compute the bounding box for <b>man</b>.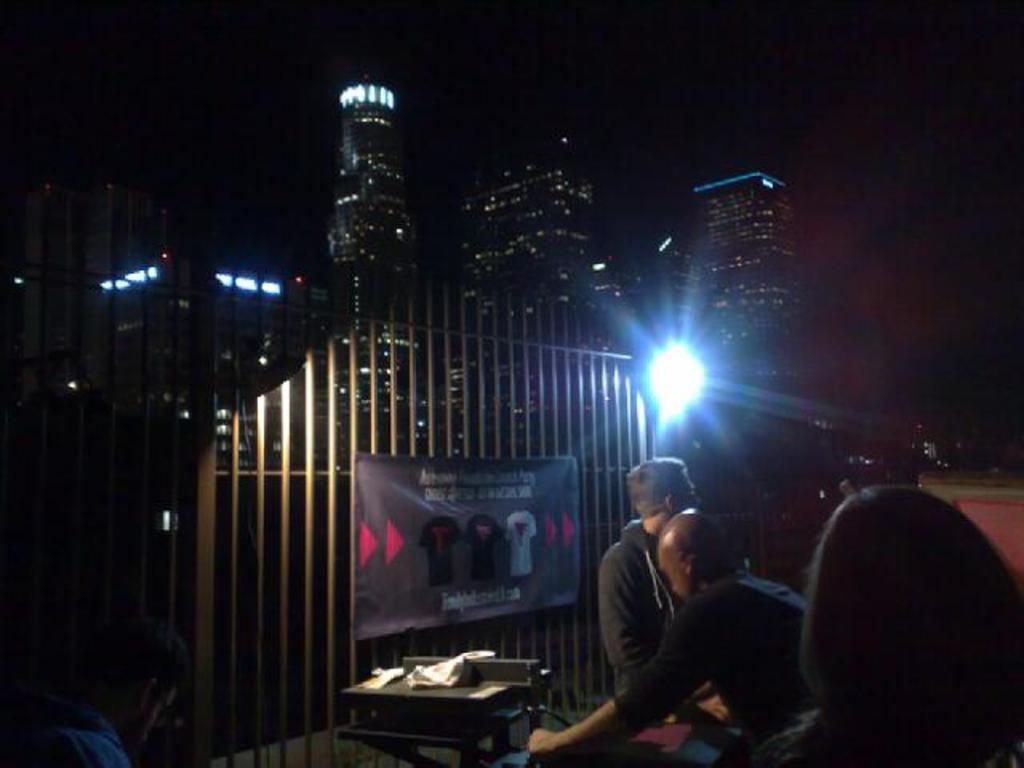
crop(522, 510, 814, 766).
